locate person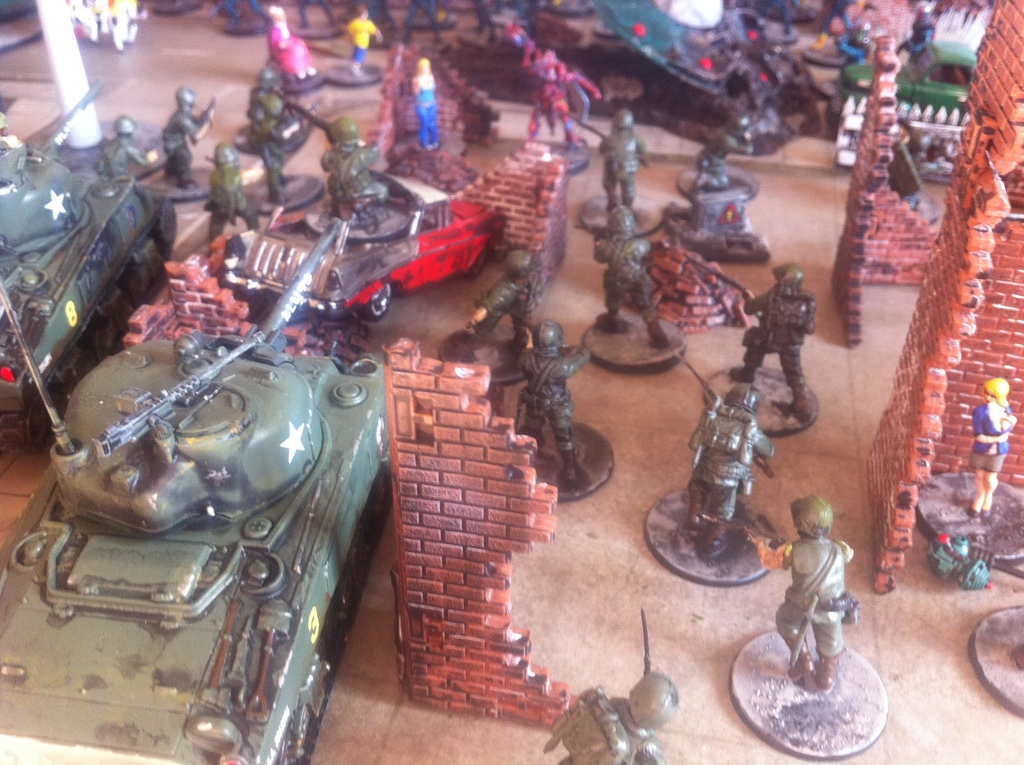
locate(692, 113, 756, 193)
